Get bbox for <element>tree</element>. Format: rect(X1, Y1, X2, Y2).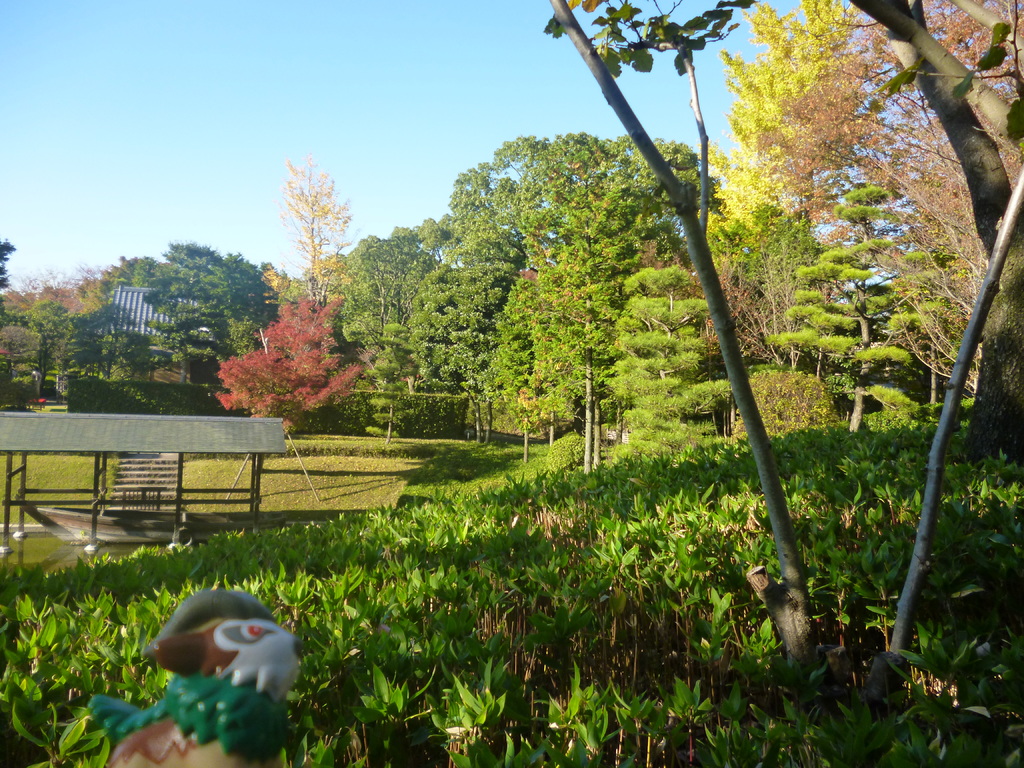
rect(416, 132, 695, 320).
